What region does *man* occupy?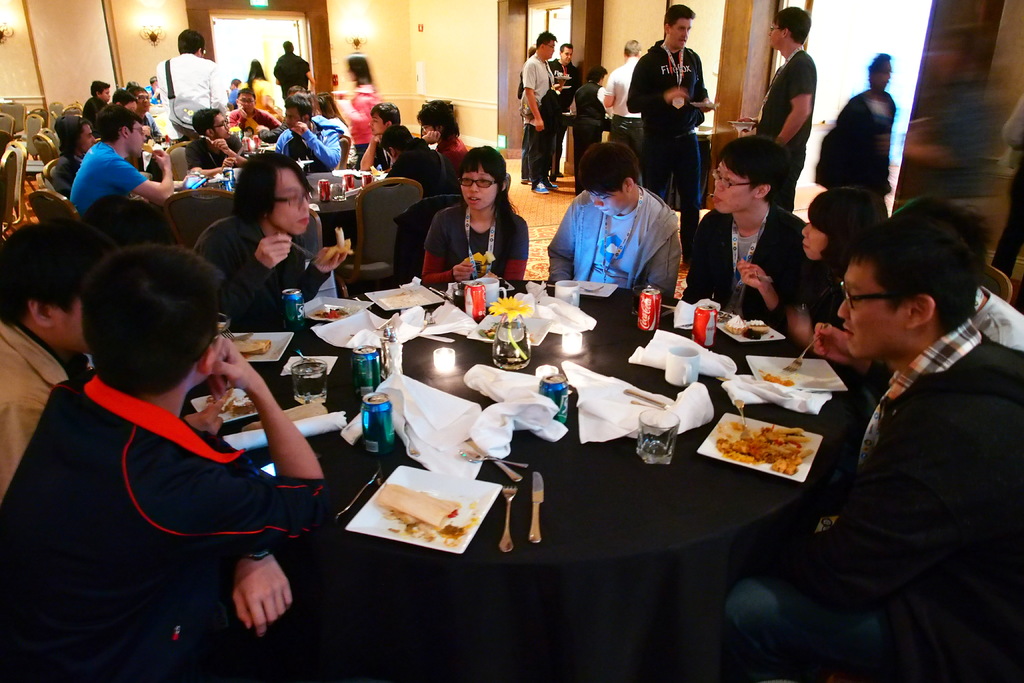
(x1=627, y1=10, x2=721, y2=256).
